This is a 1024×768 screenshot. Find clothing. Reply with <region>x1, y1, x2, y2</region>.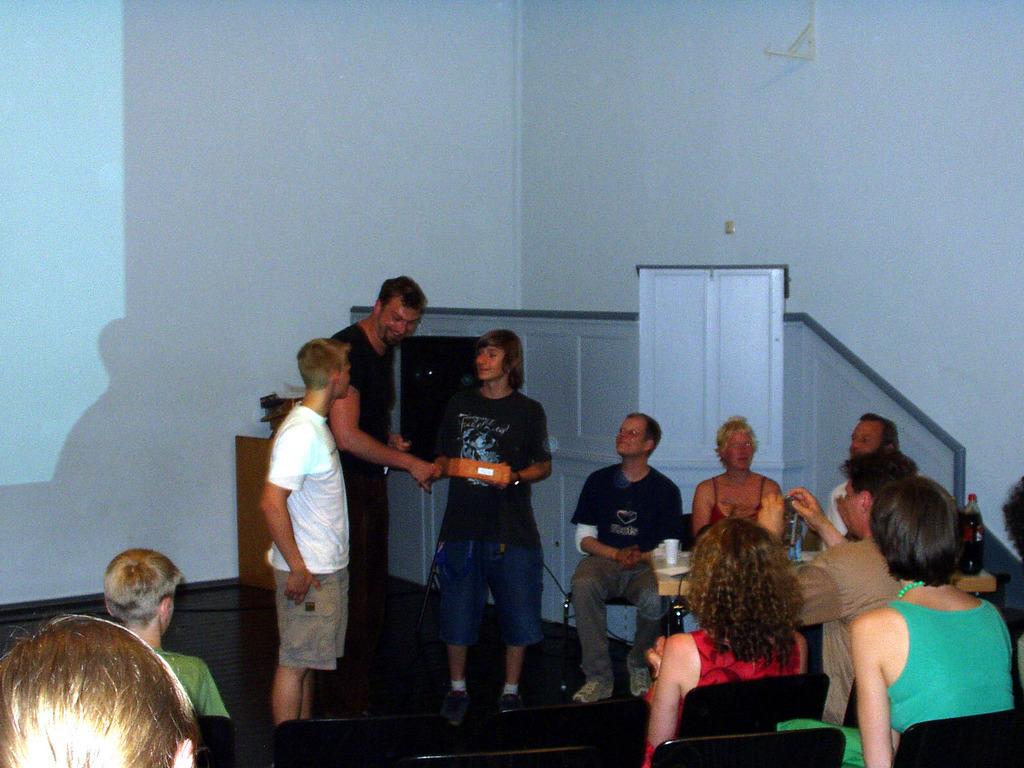
<region>817, 478, 845, 549</region>.
